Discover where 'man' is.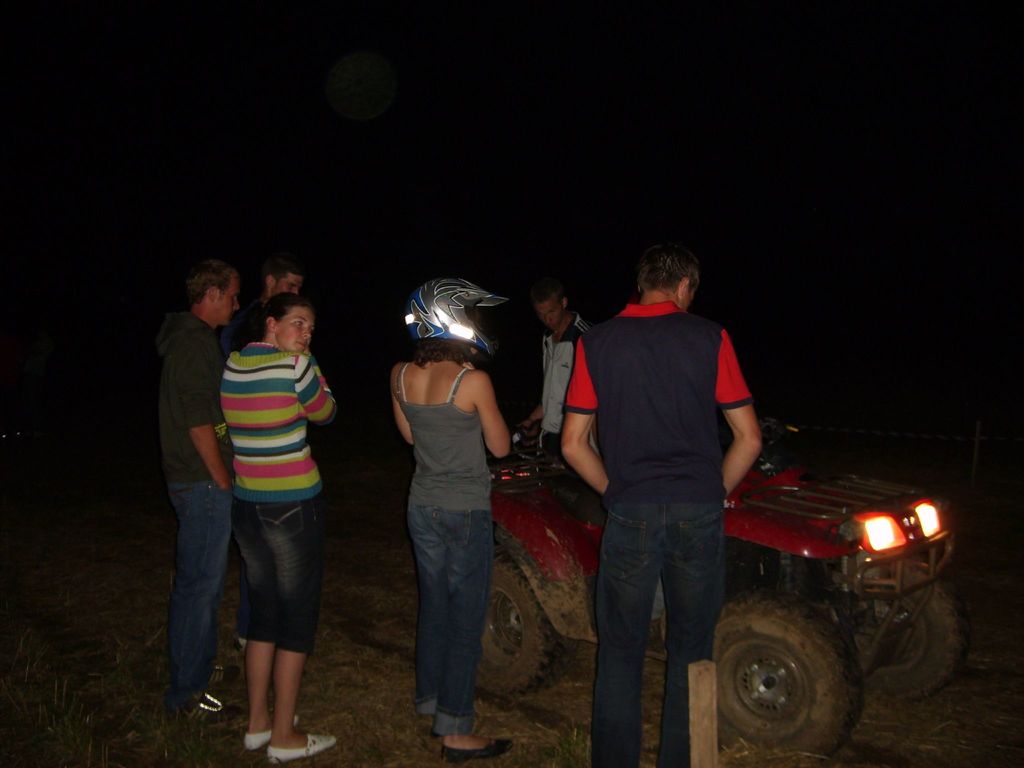
Discovered at x1=514 y1=280 x2=592 y2=474.
